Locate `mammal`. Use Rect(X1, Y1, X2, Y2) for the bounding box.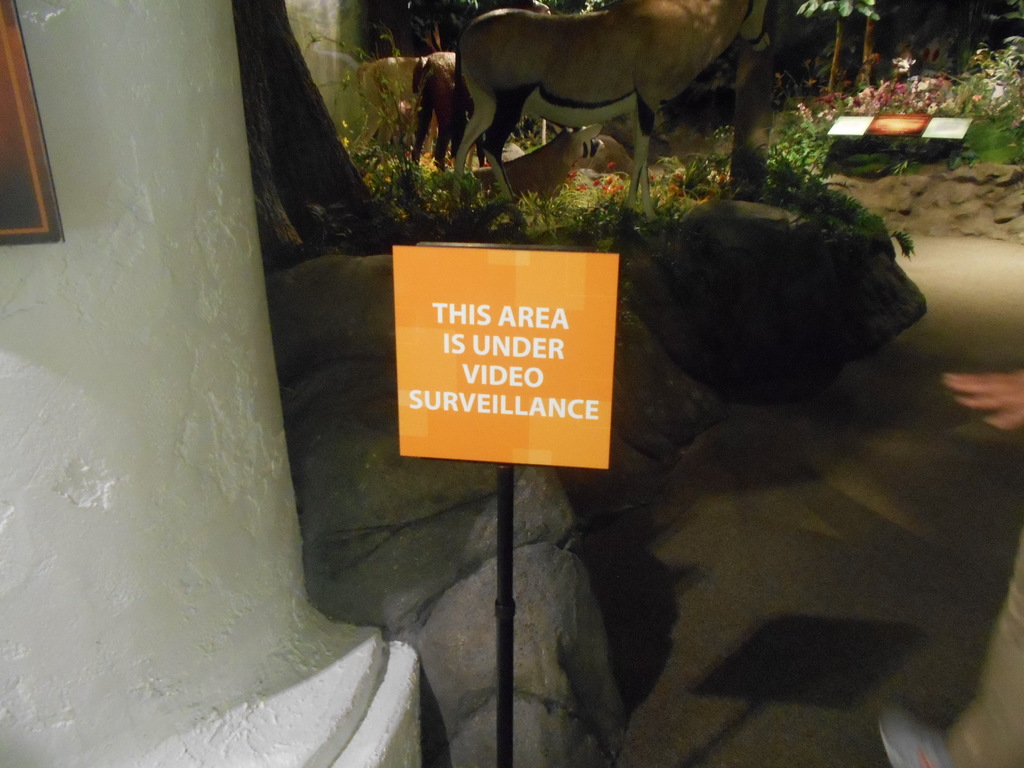
Rect(348, 45, 442, 152).
